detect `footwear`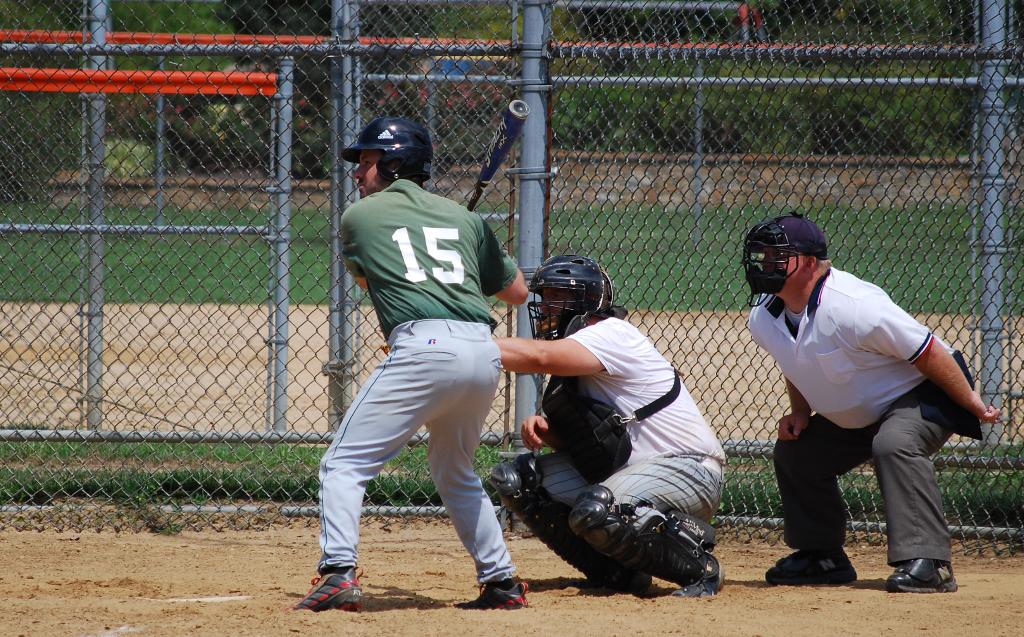
l=452, t=583, r=543, b=611
